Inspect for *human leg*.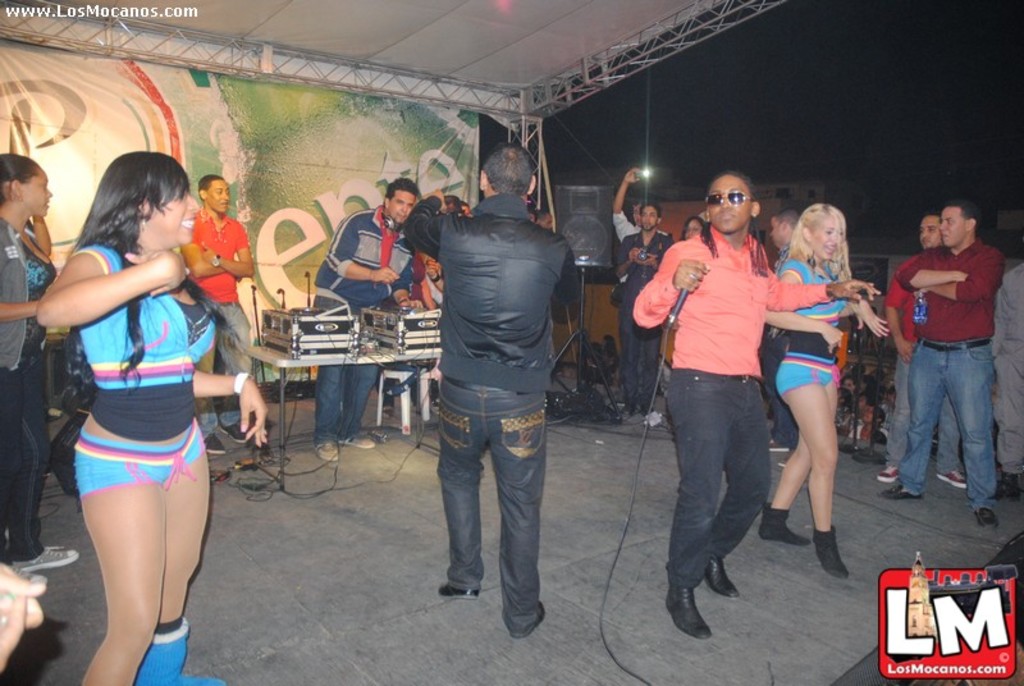
Inspection: {"x1": 137, "y1": 429, "x2": 224, "y2": 685}.
